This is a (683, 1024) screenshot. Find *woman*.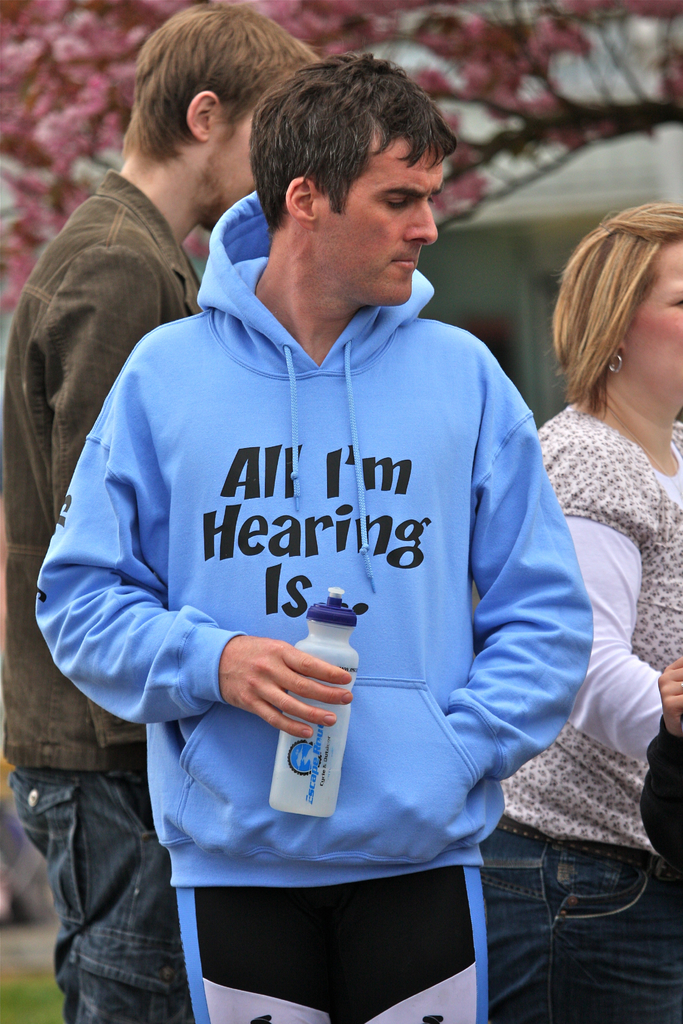
Bounding box: locate(494, 188, 682, 863).
